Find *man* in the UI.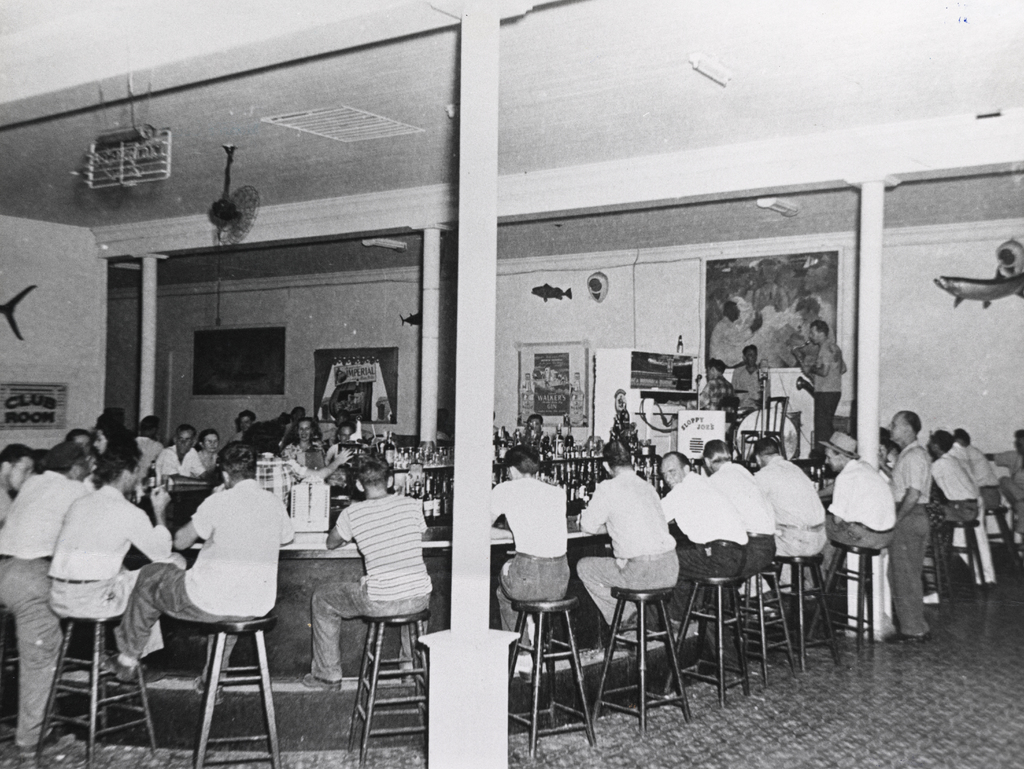
UI element at [732, 343, 770, 407].
